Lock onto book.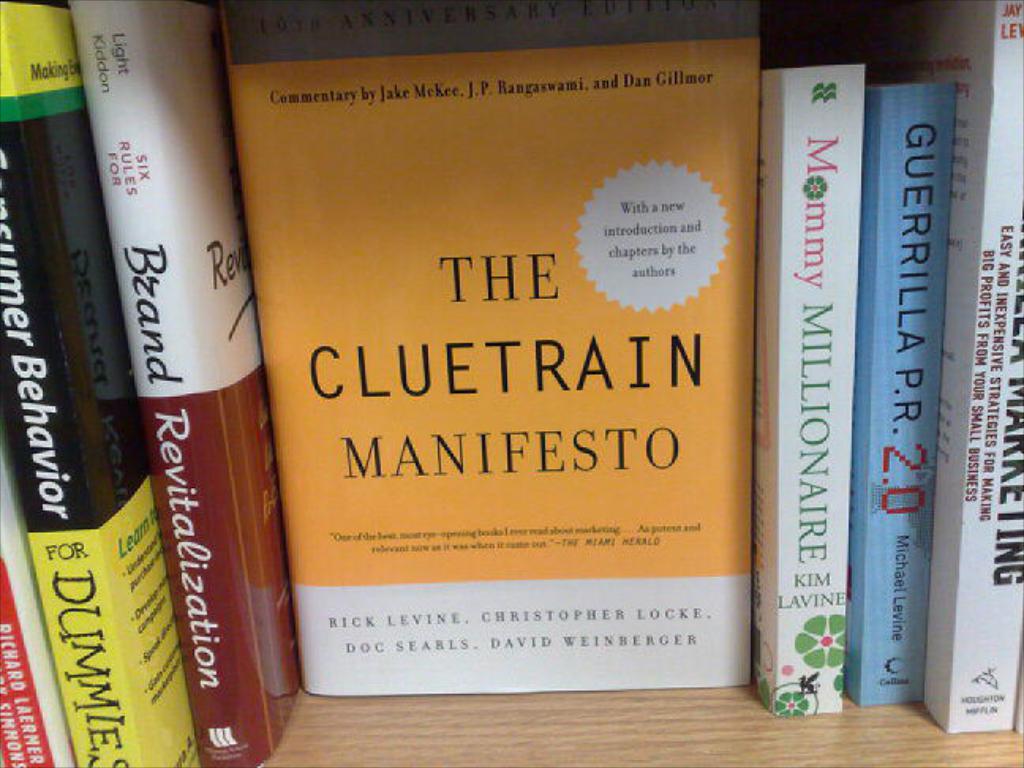
Locked: 0/0/198/766.
